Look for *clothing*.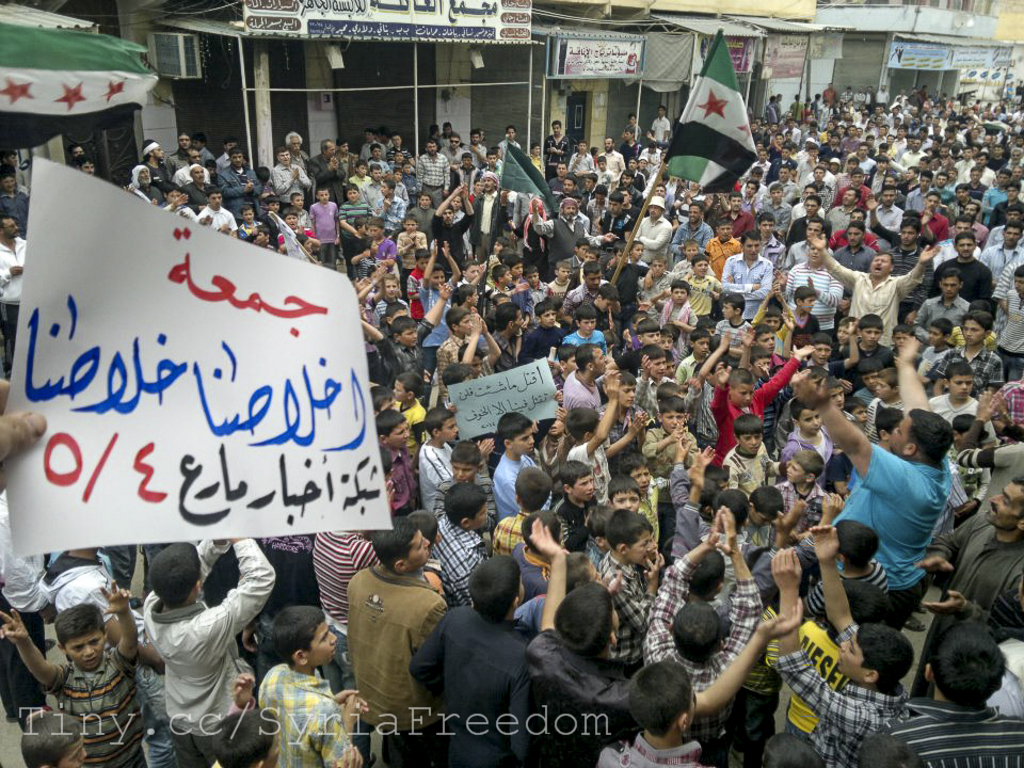
Found: select_region(926, 389, 982, 430).
